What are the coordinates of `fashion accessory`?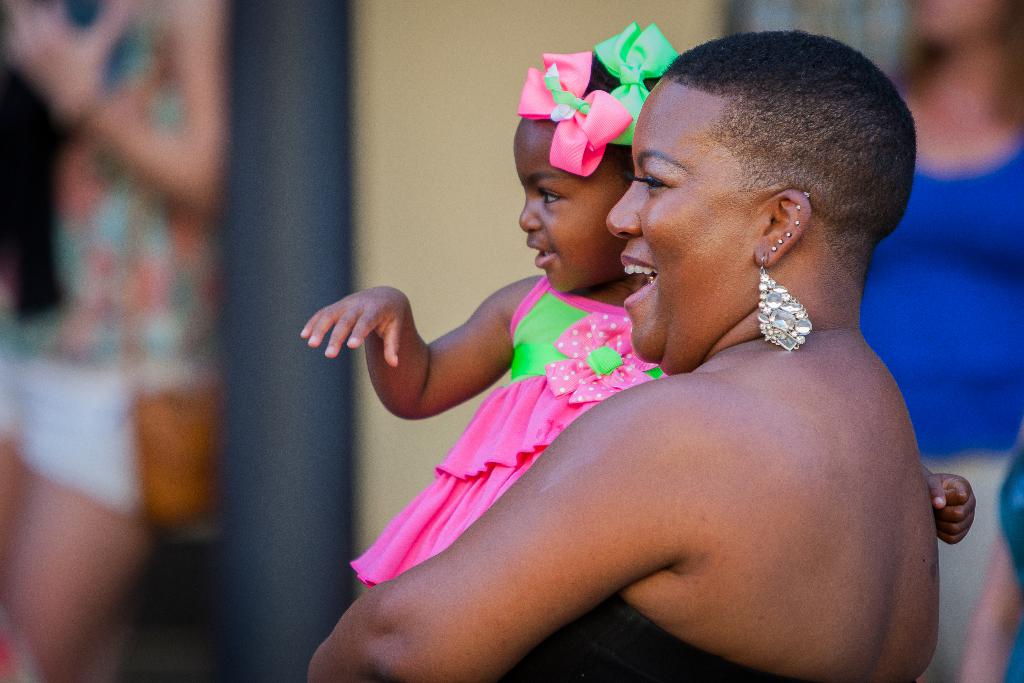
left=771, top=188, right=813, bottom=252.
